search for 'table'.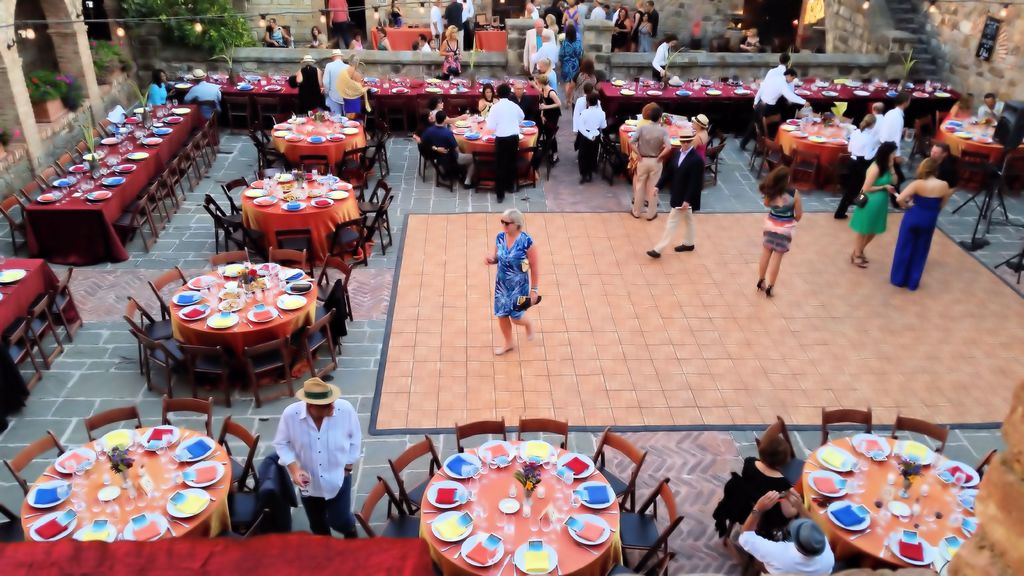
Found at box=[175, 263, 311, 378].
